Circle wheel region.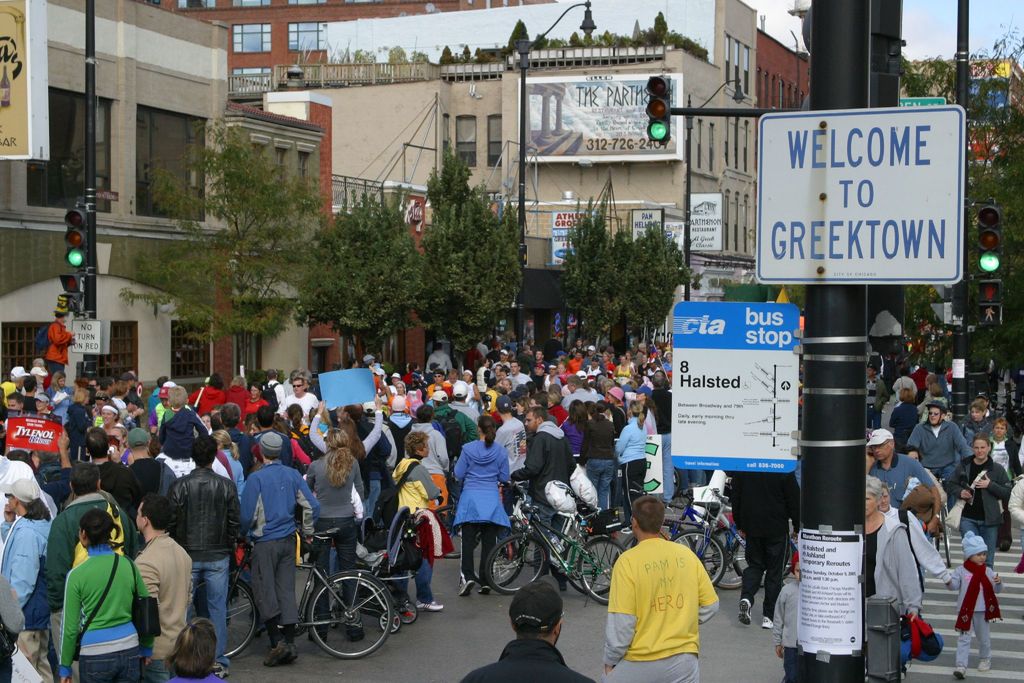
Region: (x1=945, y1=506, x2=954, y2=573).
